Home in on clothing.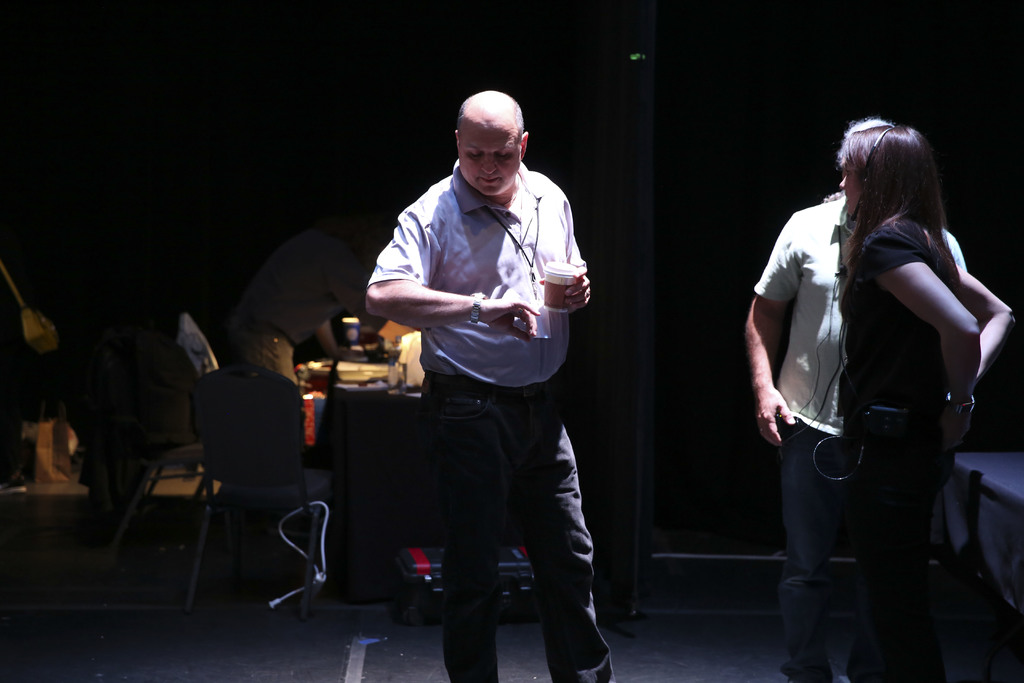
Homed in at region(204, 224, 363, 378).
